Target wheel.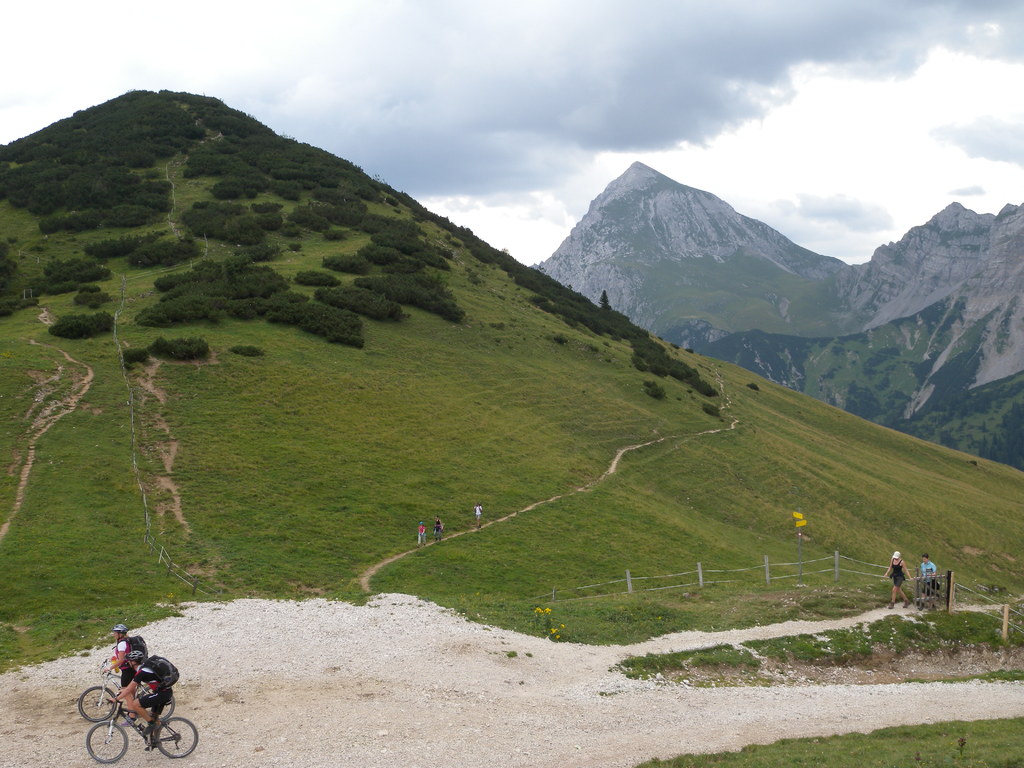
Target region: bbox=[154, 713, 205, 764].
